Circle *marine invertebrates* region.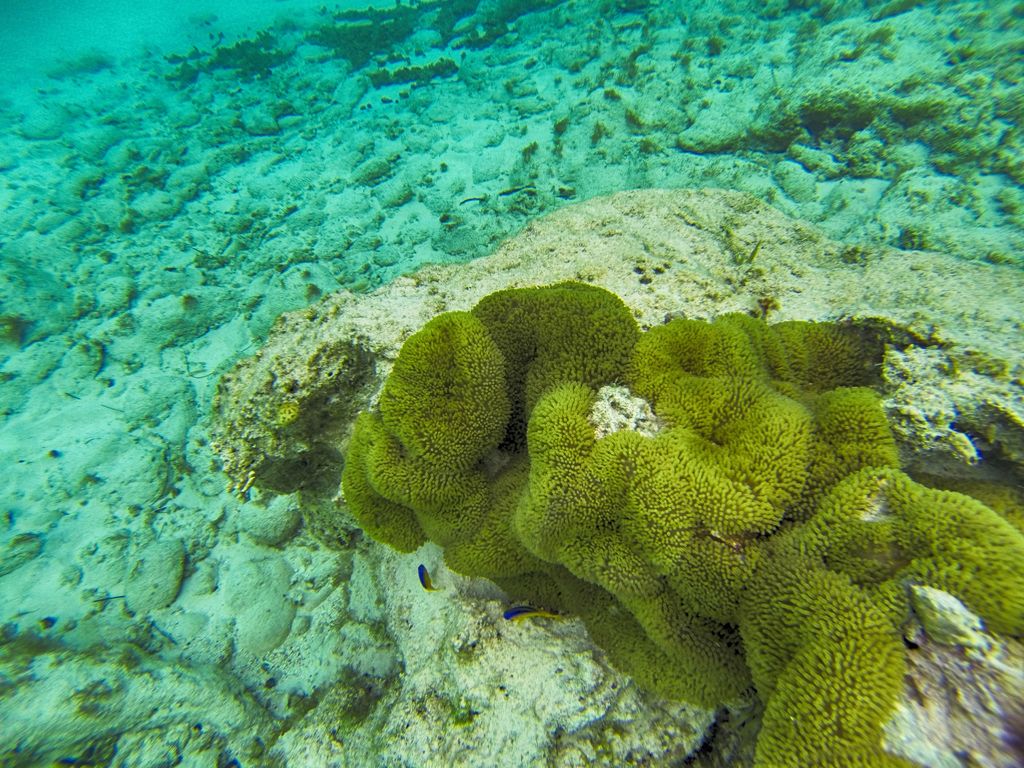
Region: BBox(303, 257, 949, 767).
